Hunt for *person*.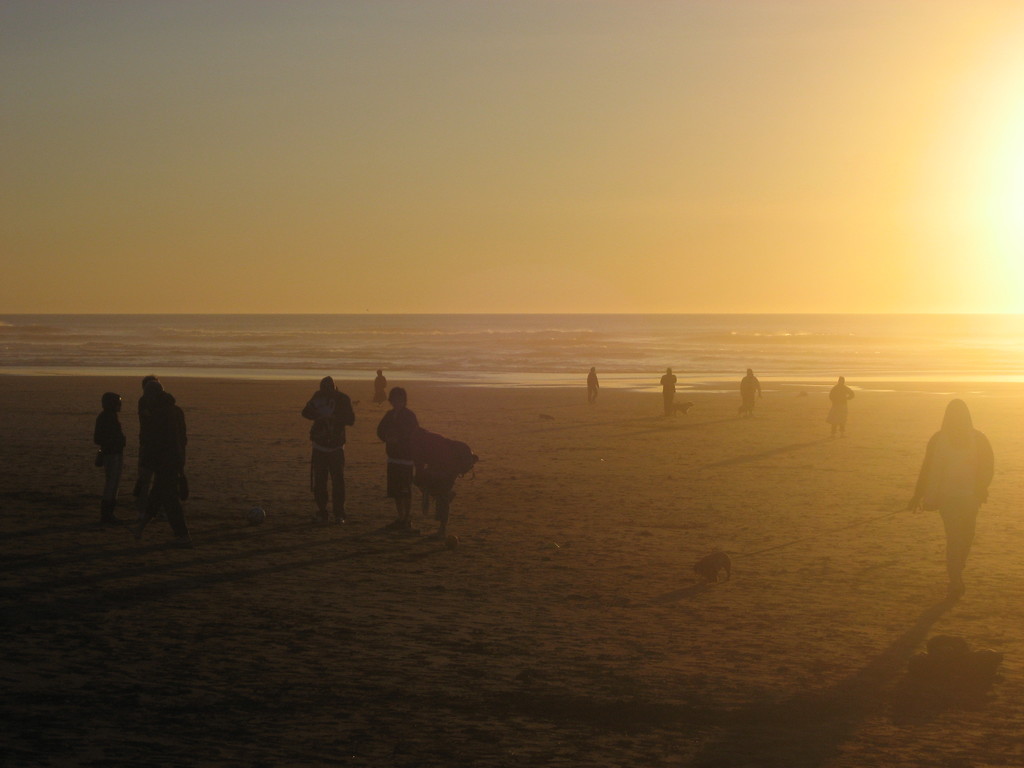
Hunted down at 740 365 764 417.
